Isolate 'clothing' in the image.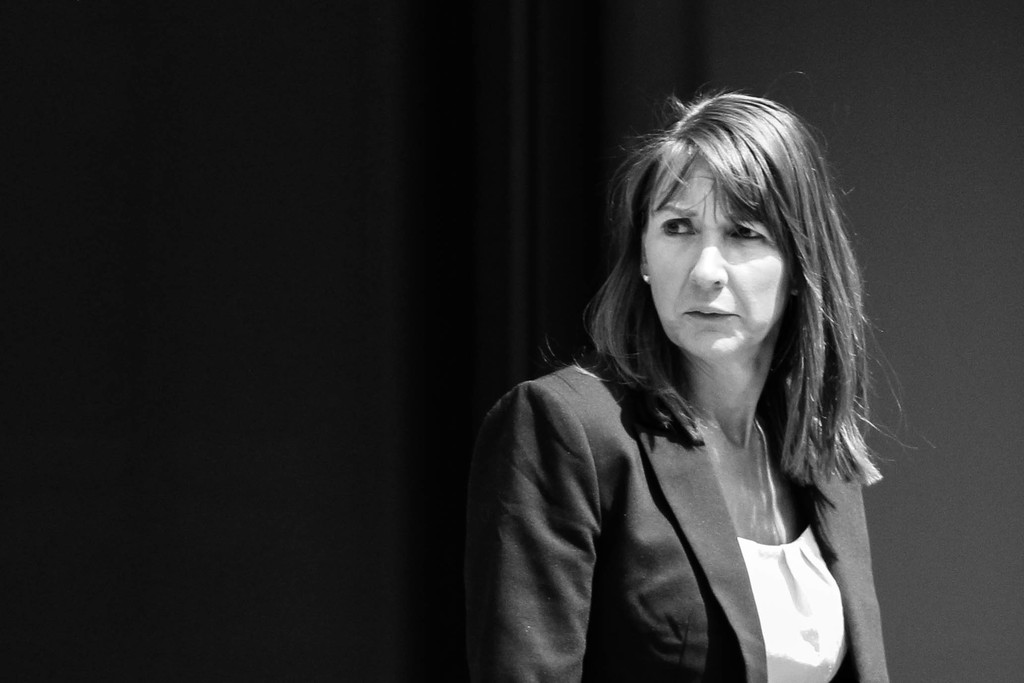
Isolated region: bbox=[477, 279, 906, 667].
